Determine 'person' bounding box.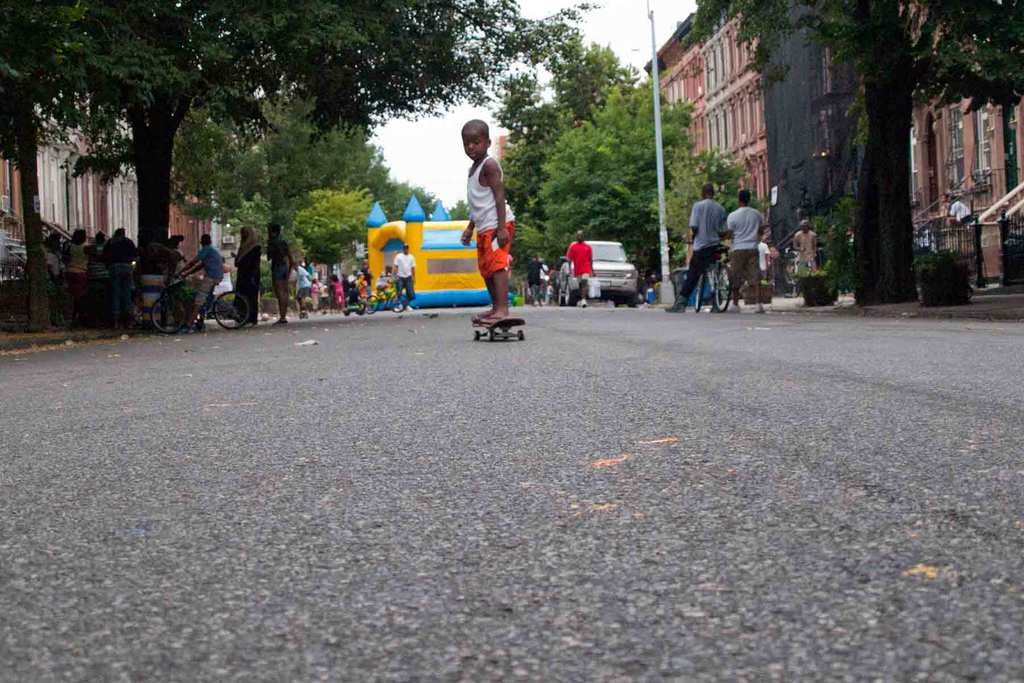
Determined: {"x1": 175, "y1": 229, "x2": 226, "y2": 330}.
